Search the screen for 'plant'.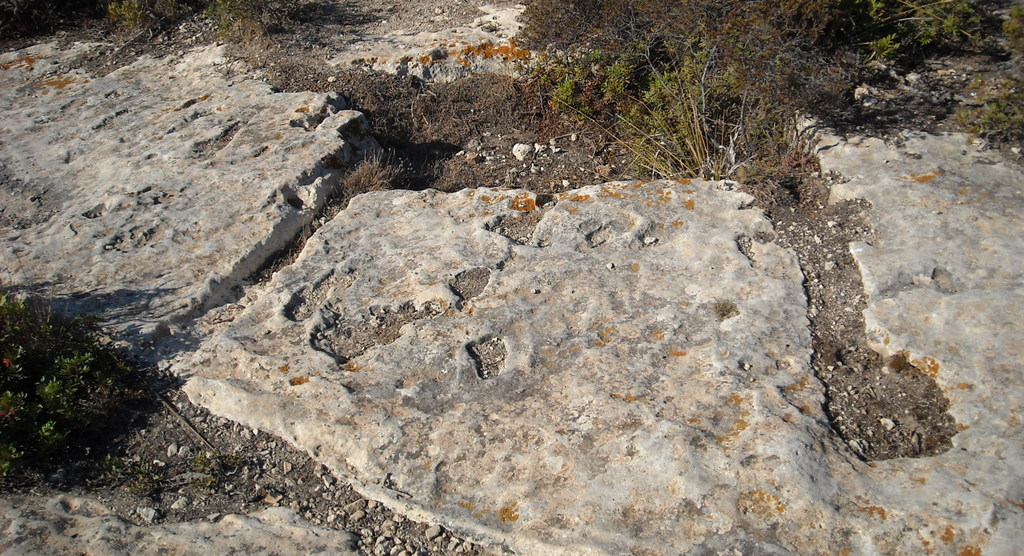
Found at 329,145,419,207.
